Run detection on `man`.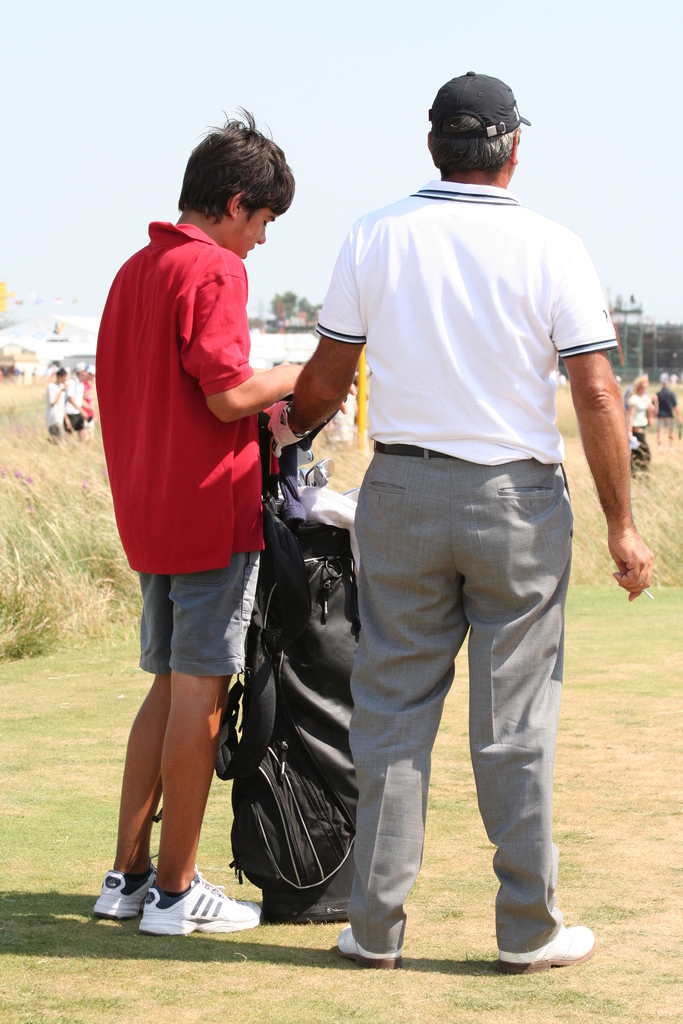
Result: (x1=260, y1=60, x2=620, y2=964).
